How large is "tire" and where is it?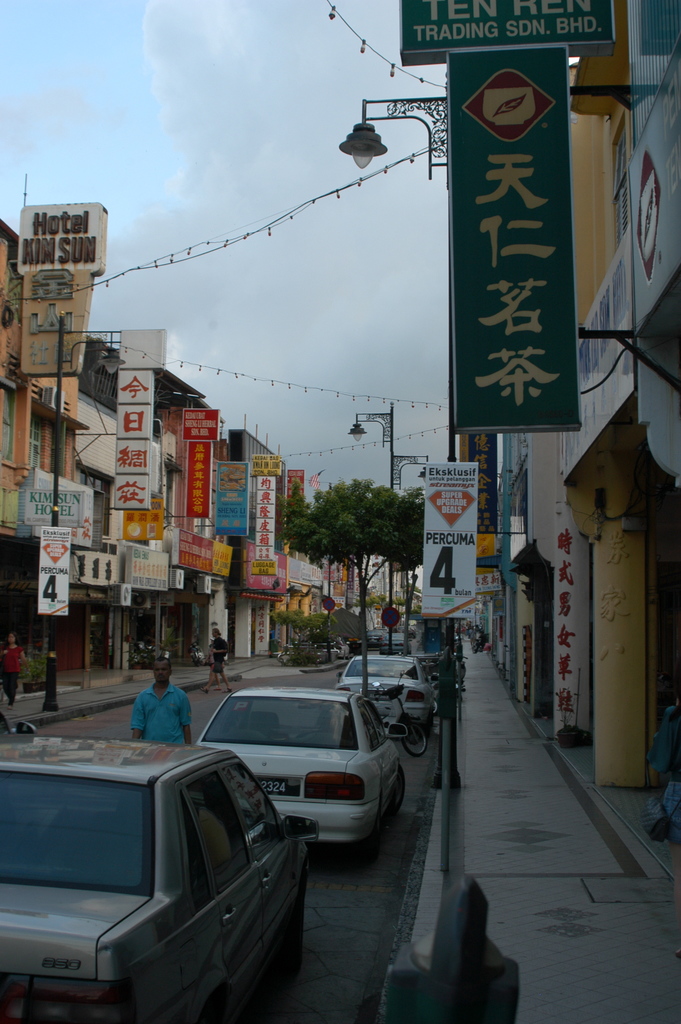
Bounding box: {"left": 400, "top": 712, "right": 435, "bottom": 757}.
